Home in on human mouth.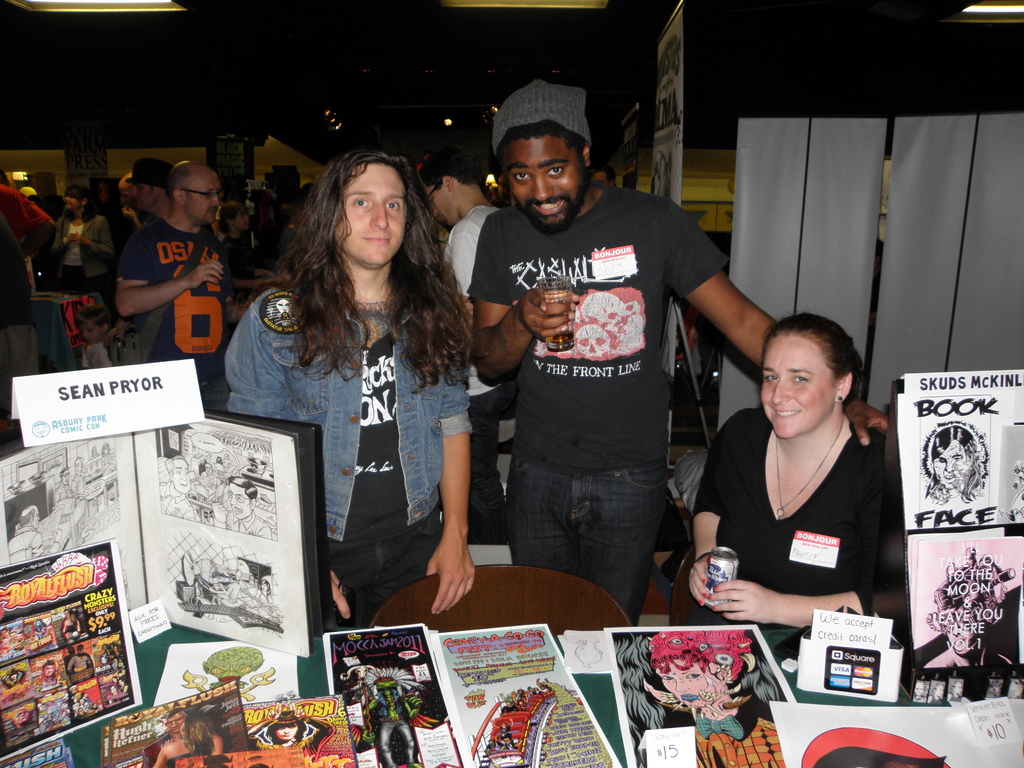
Homed in at pyautogui.locateOnScreen(364, 233, 389, 244).
